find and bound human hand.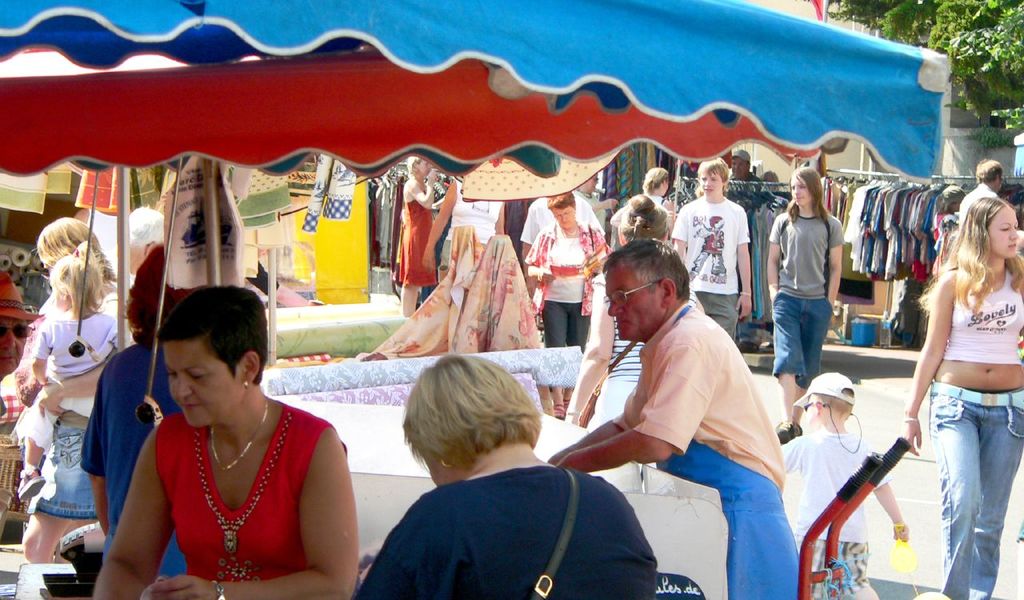
Bound: <region>898, 412, 925, 454</region>.
